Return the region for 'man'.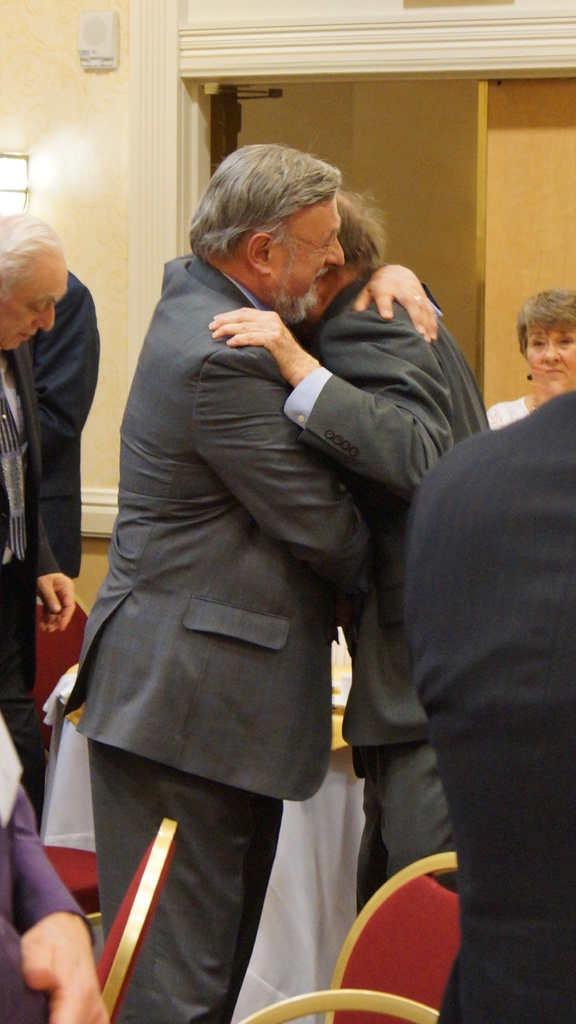
<bbox>214, 189, 500, 926</bbox>.
